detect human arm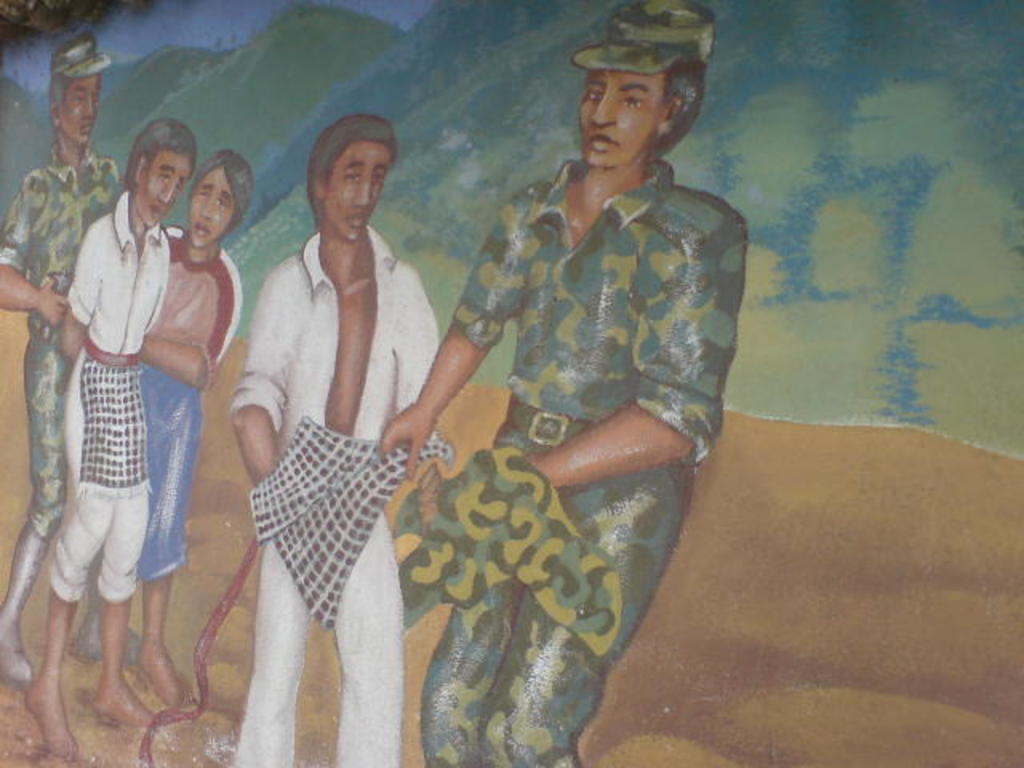
371 194 526 478
